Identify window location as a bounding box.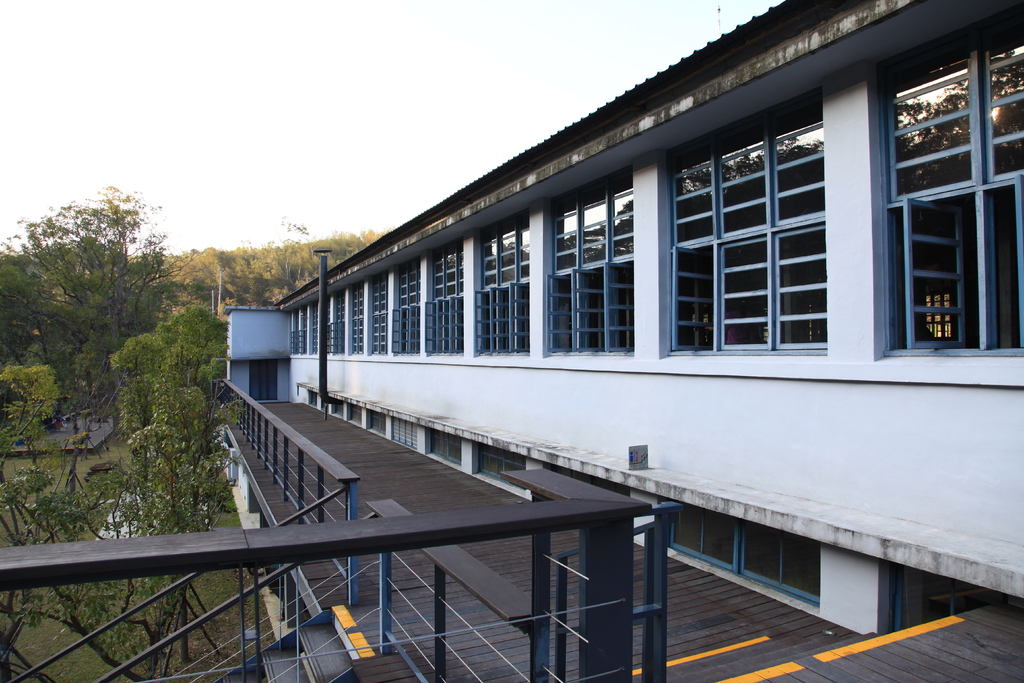
locate(294, 312, 298, 350).
